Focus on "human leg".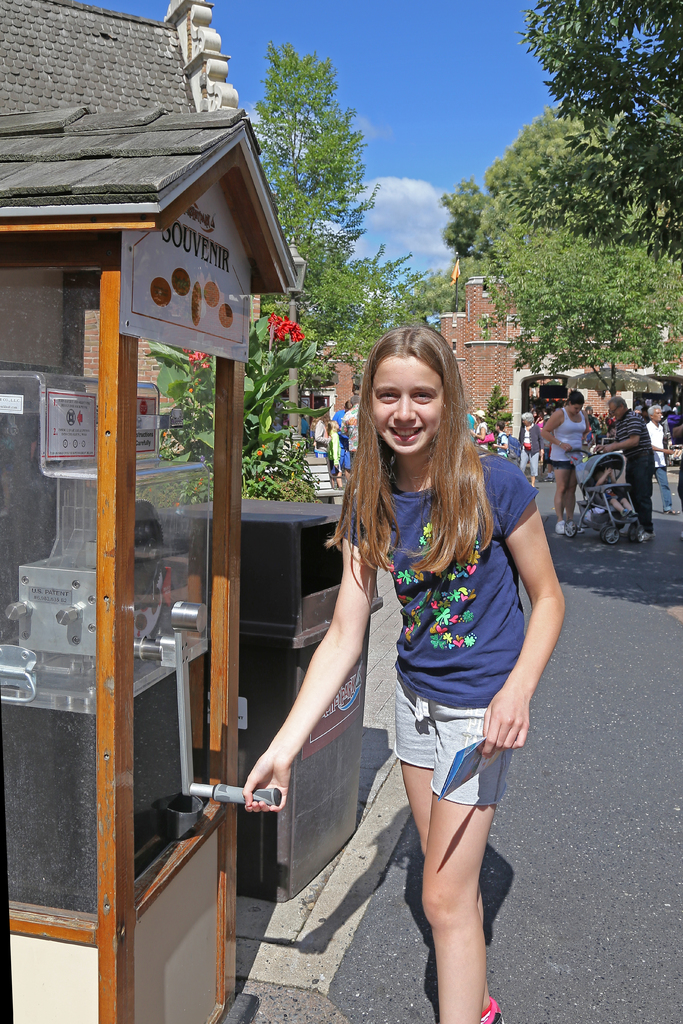
Focused at (x1=553, y1=452, x2=569, y2=535).
